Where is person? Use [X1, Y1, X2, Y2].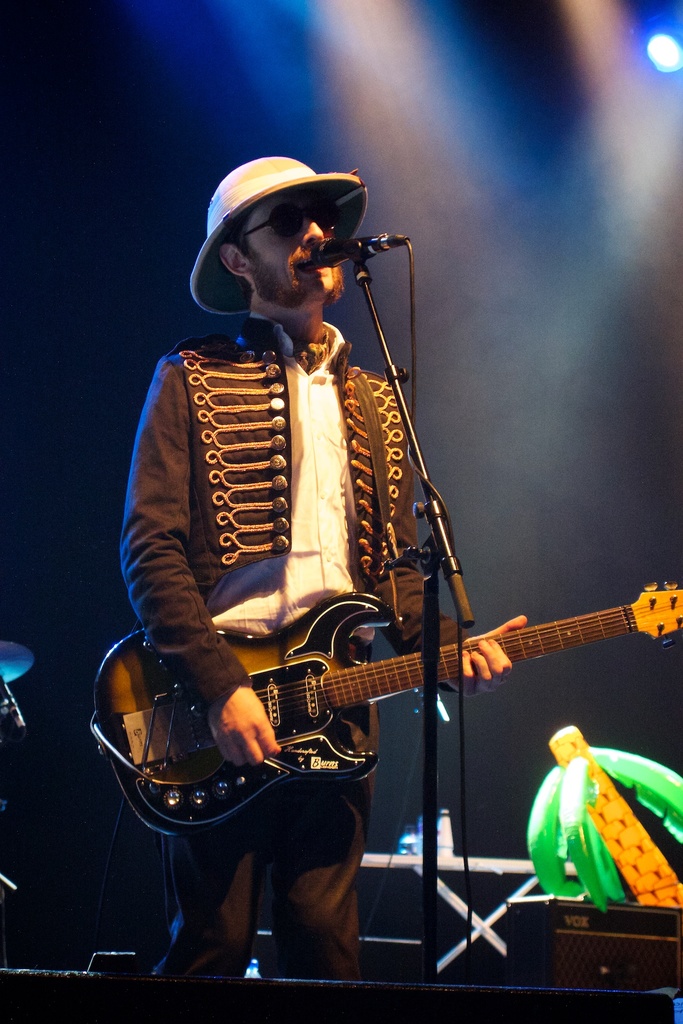
[133, 157, 586, 969].
